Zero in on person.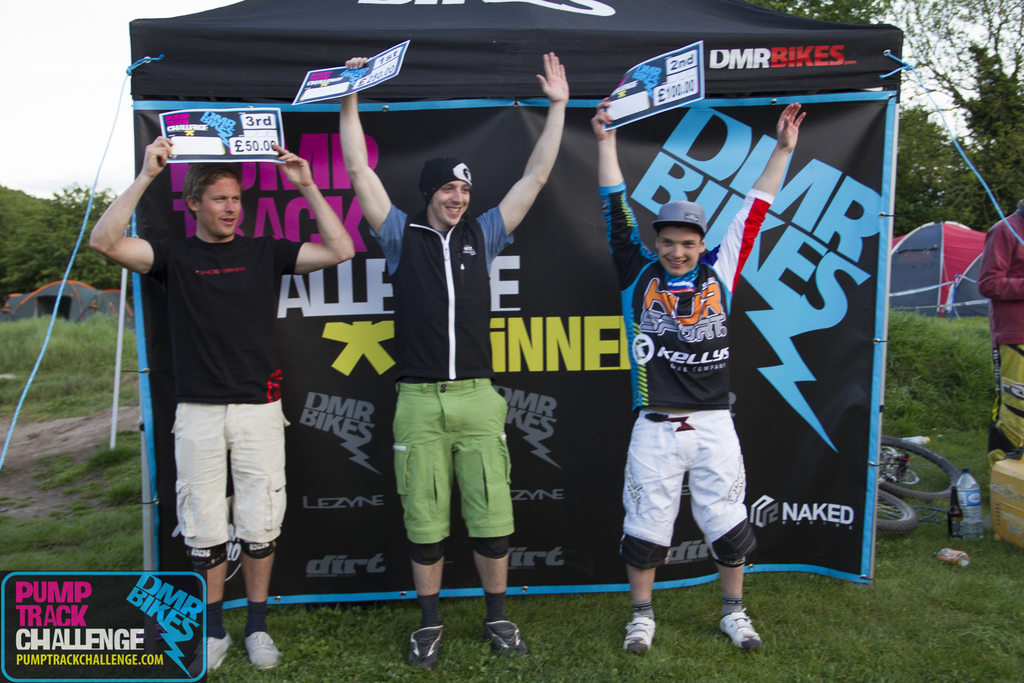
Zeroed in: bbox(607, 93, 806, 648).
